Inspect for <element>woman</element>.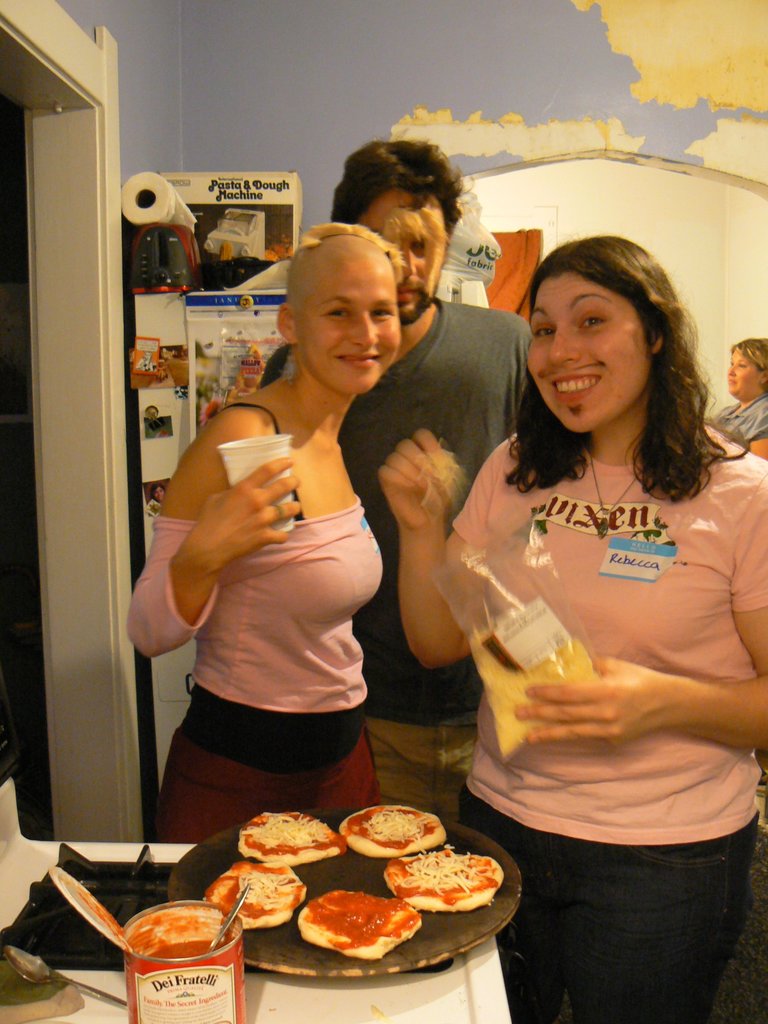
Inspection: bbox=(702, 337, 767, 461).
